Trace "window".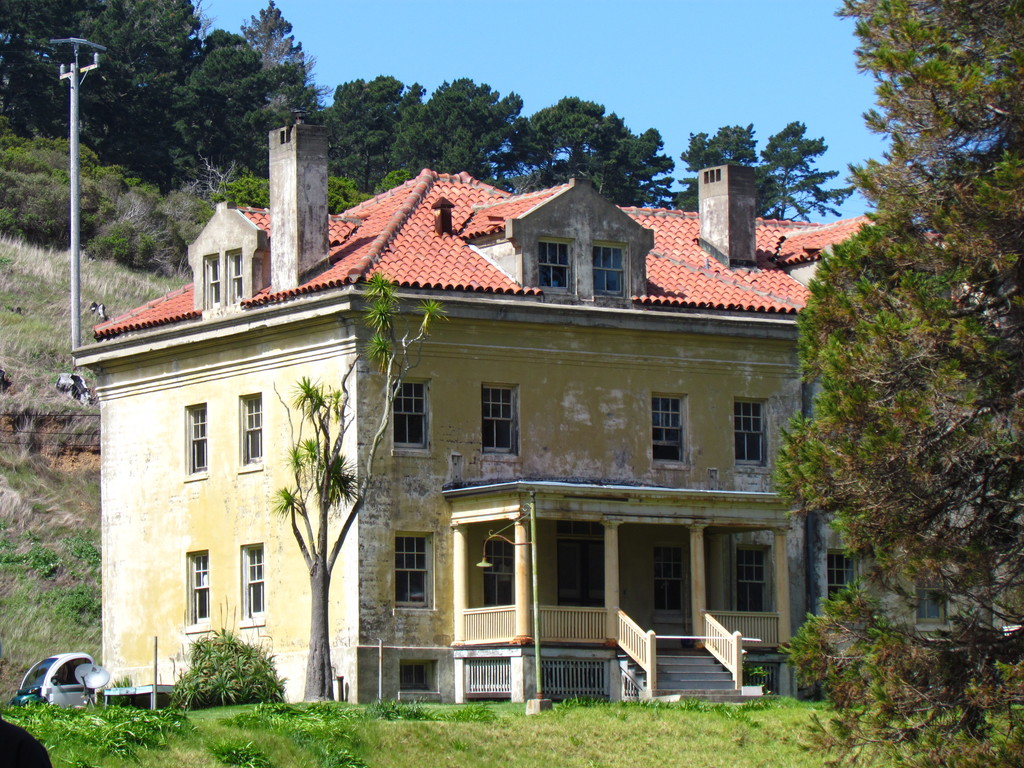
Traced to rect(737, 399, 771, 464).
